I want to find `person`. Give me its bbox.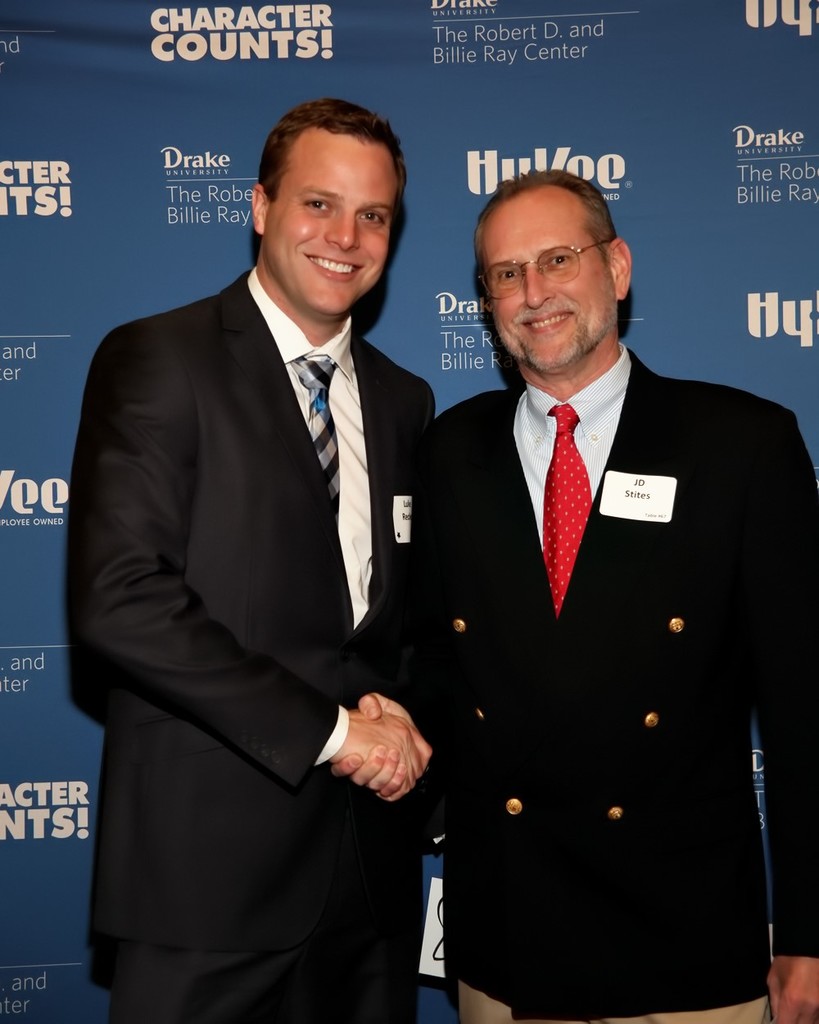
391 152 767 1023.
